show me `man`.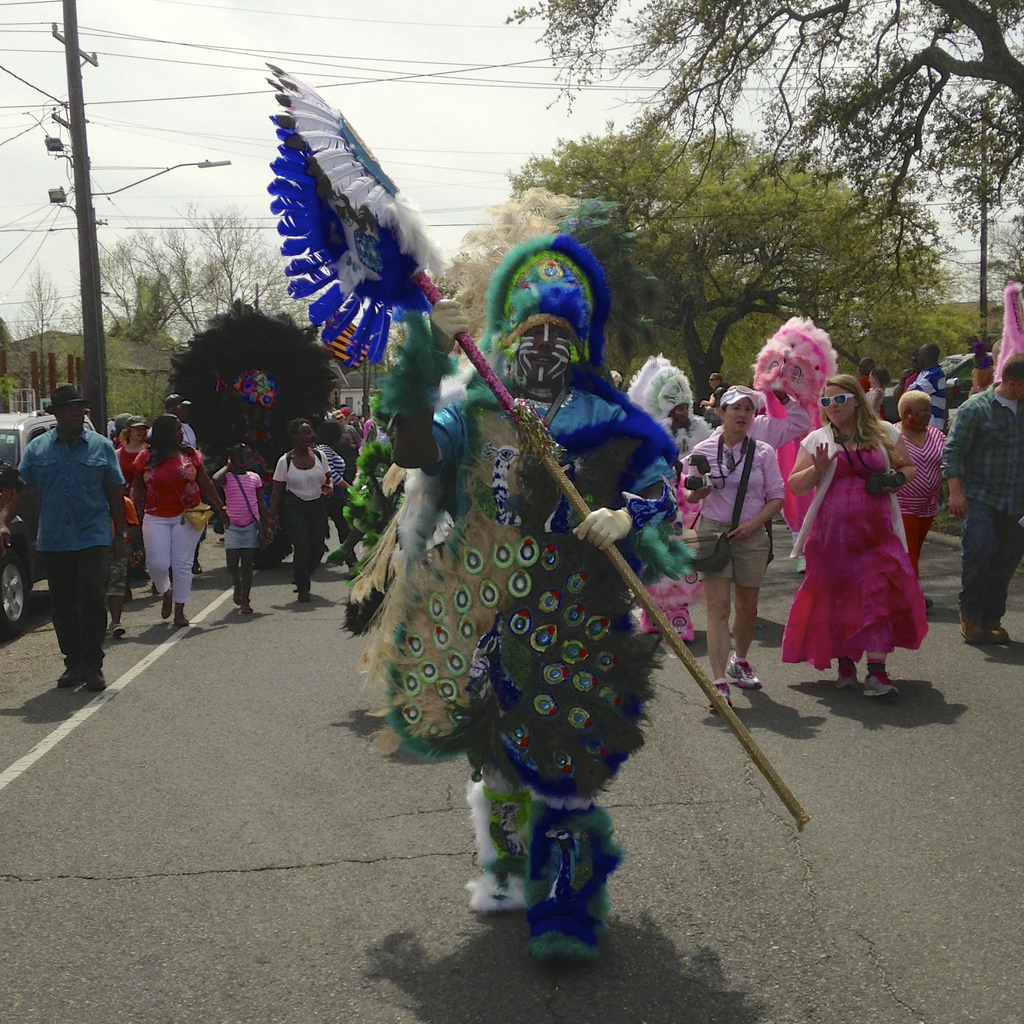
`man` is here: (12,389,142,675).
